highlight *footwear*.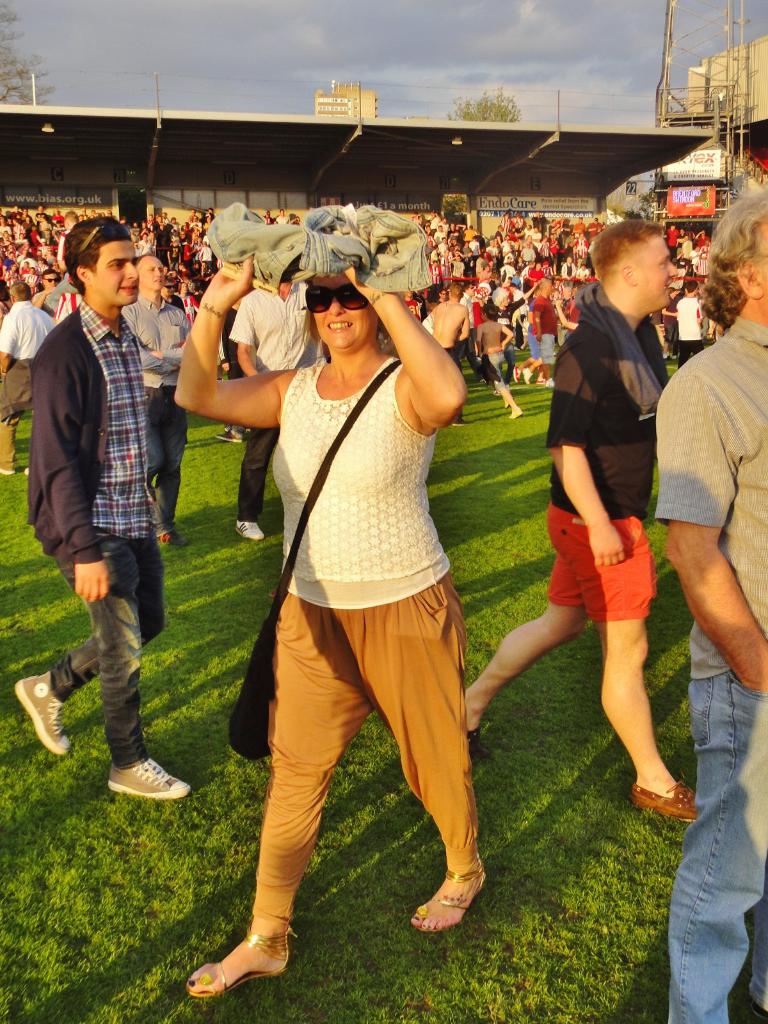
Highlighted region: box=[508, 408, 525, 421].
